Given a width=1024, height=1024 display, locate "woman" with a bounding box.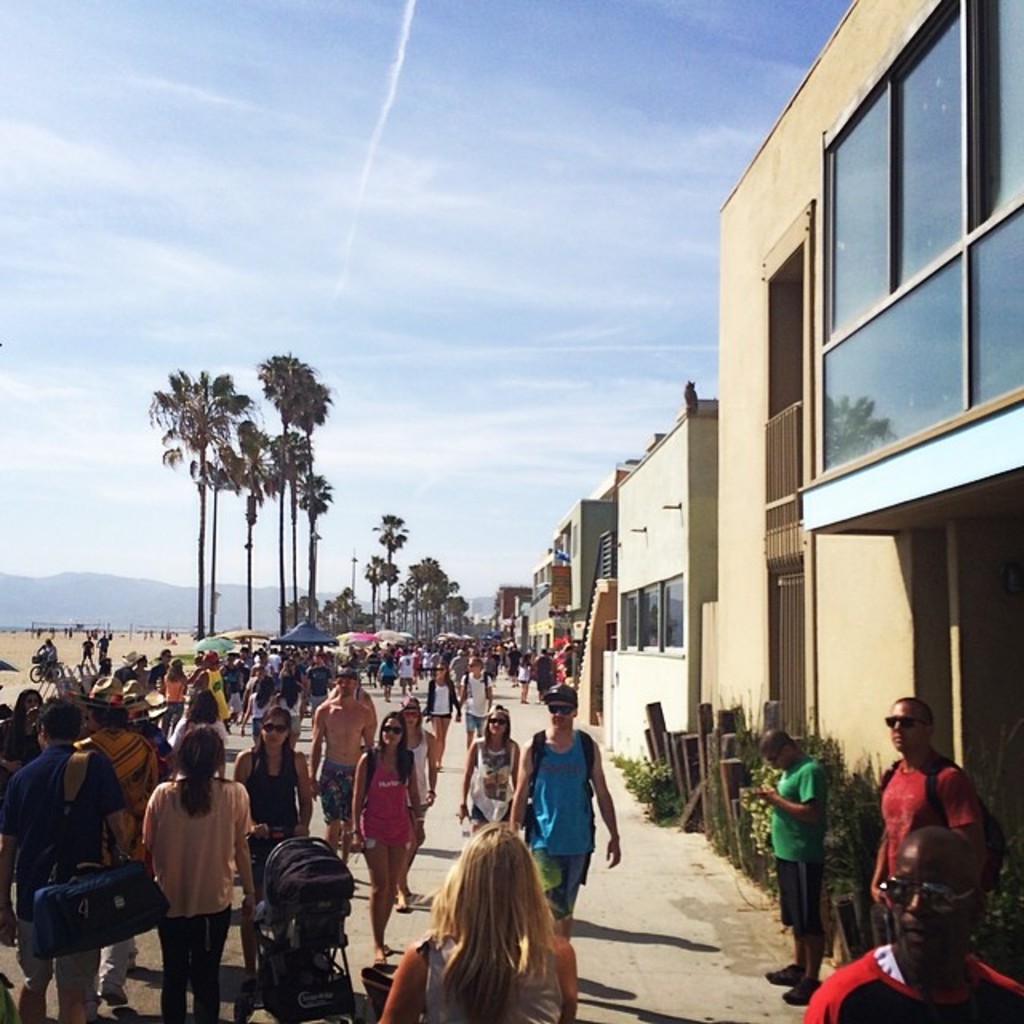
Located: {"left": 163, "top": 683, "right": 230, "bottom": 784}.
